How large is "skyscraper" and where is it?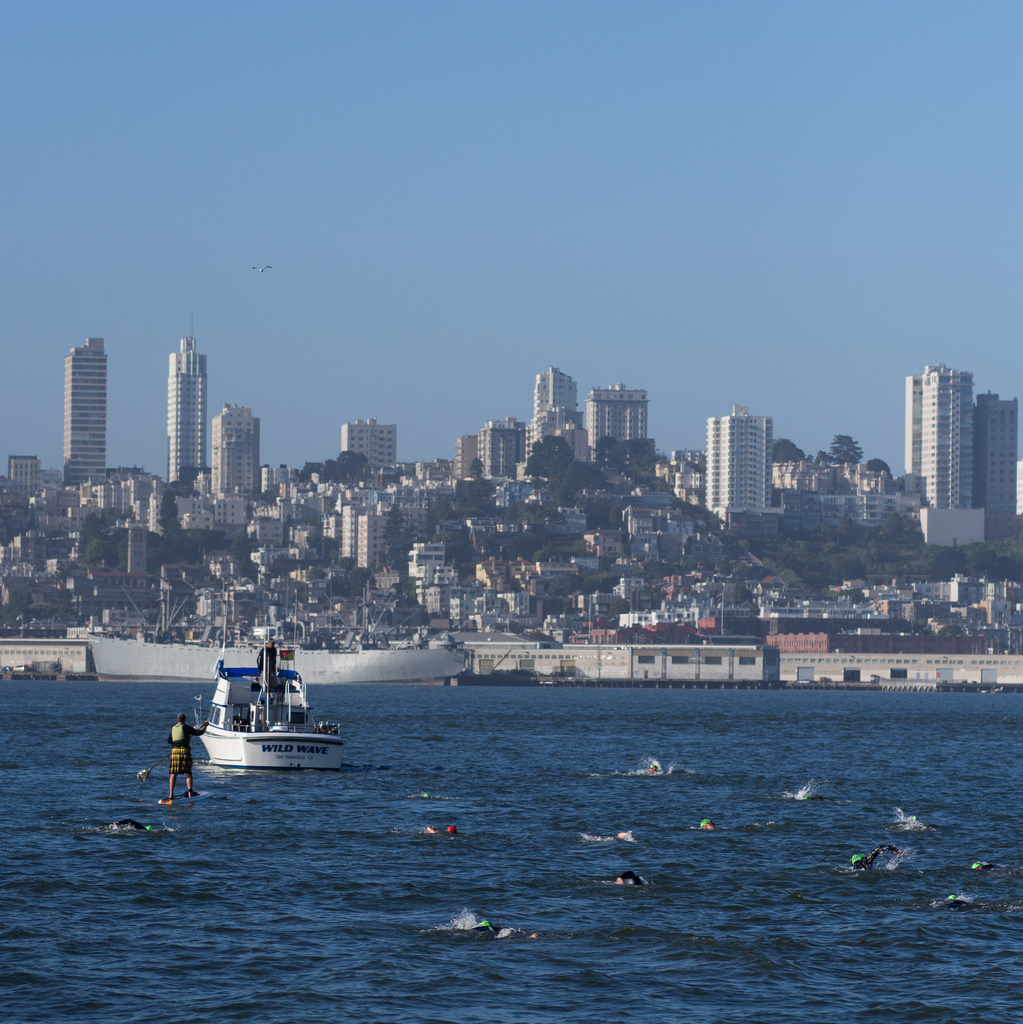
Bounding box: 332/410/409/466.
